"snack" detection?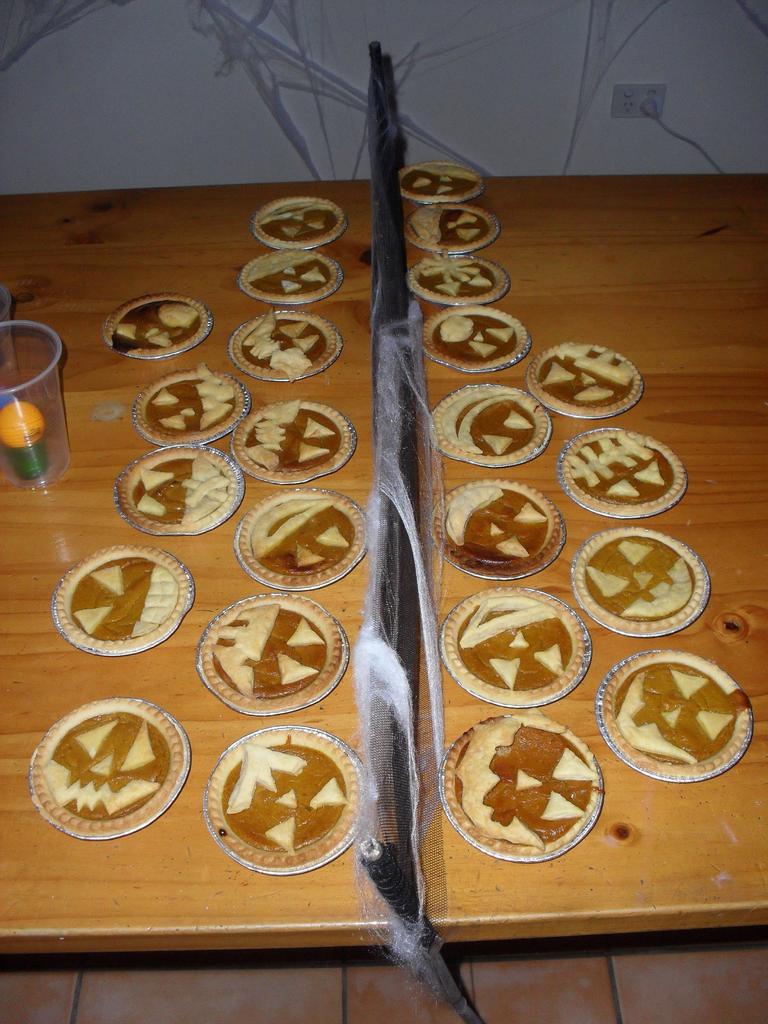
x1=226 y1=310 x2=341 y2=383
